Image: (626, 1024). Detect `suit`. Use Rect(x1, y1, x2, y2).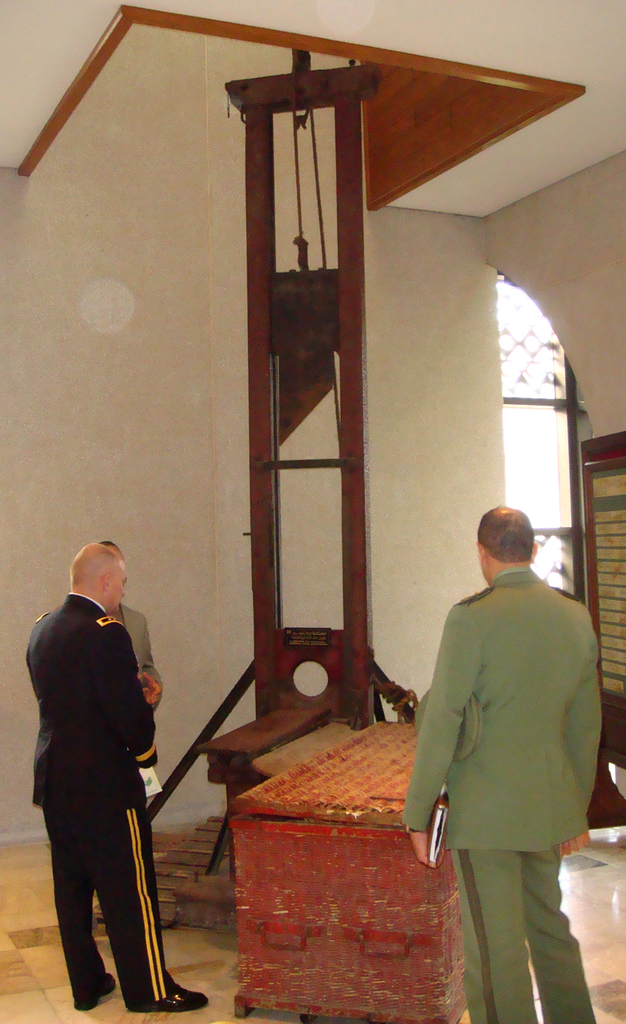
Rect(24, 561, 176, 1013).
